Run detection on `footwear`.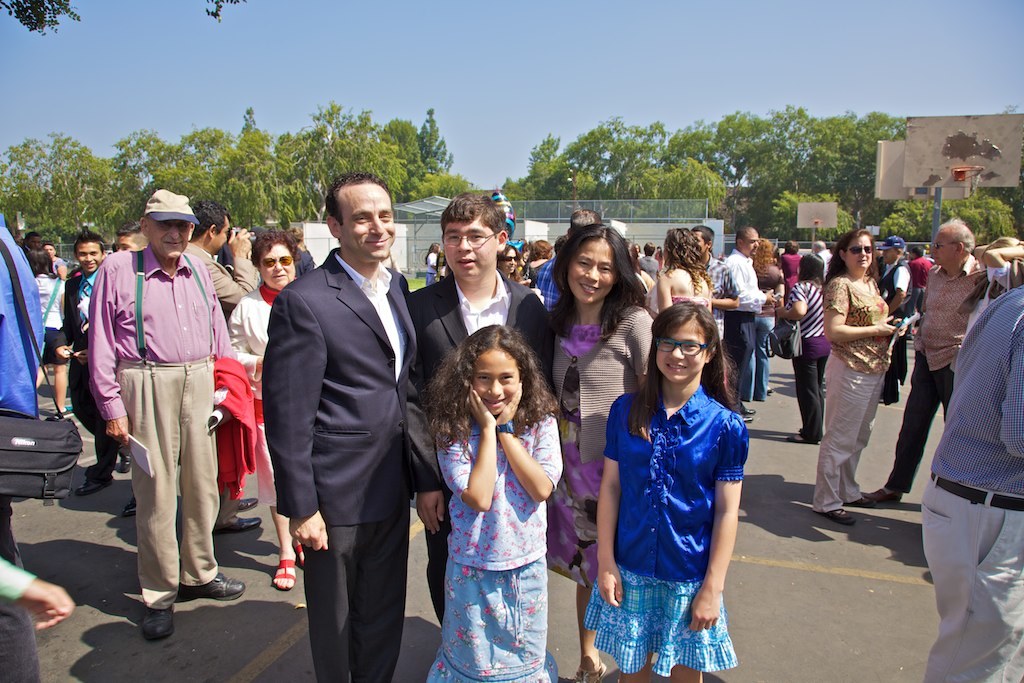
Result: {"x1": 828, "y1": 505, "x2": 853, "y2": 525}.
